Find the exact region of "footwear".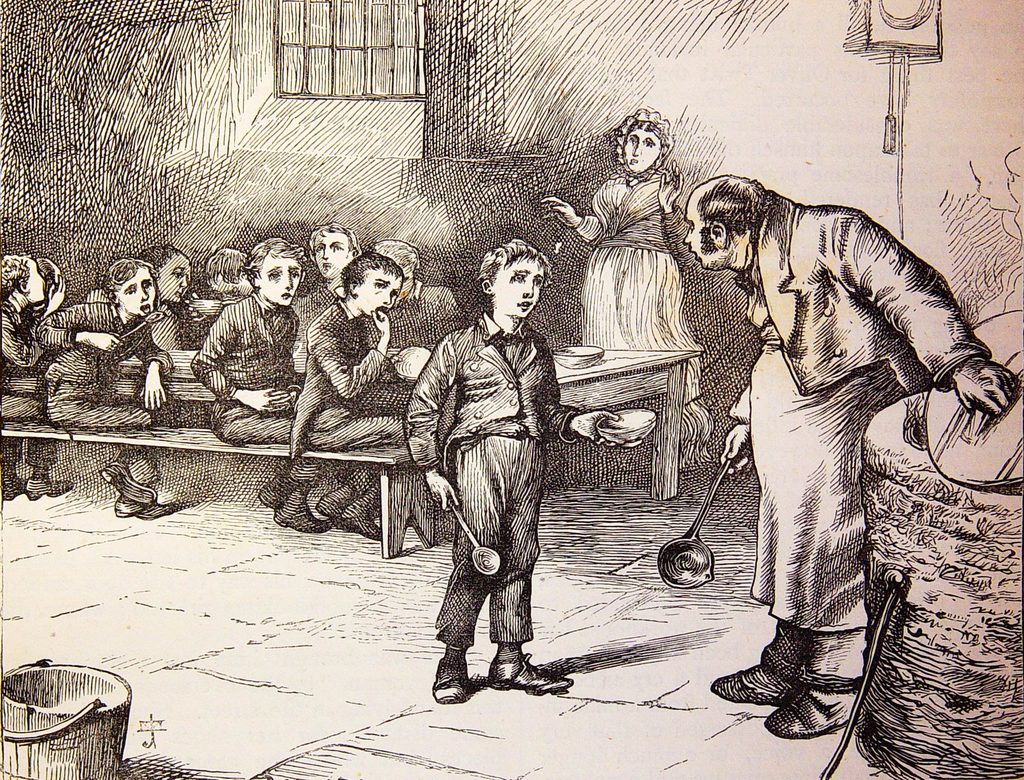
Exact region: 343, 500, 382, 548.
